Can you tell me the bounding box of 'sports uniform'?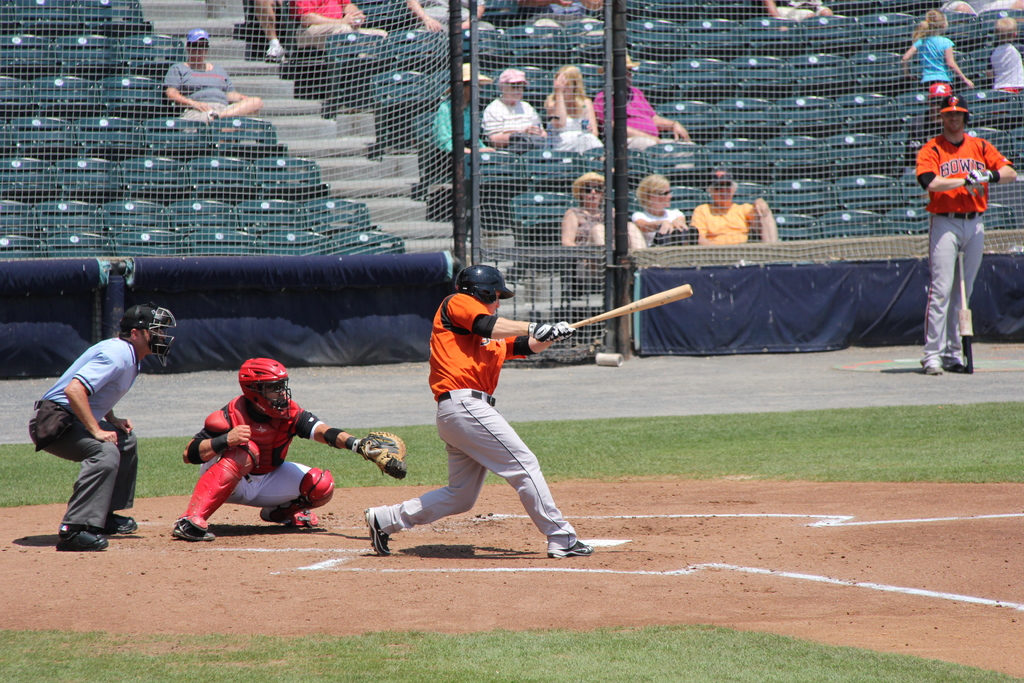
[left=29, top=322, right=132, bottom=529].
